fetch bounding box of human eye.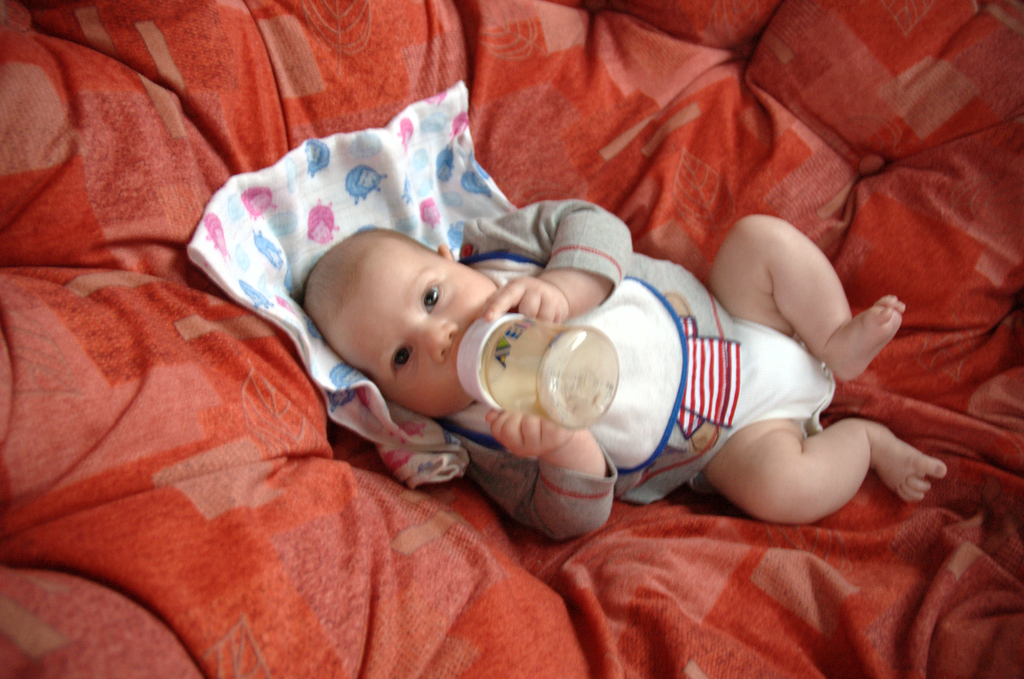
Bbox: region(422, 281, 442, 307).
